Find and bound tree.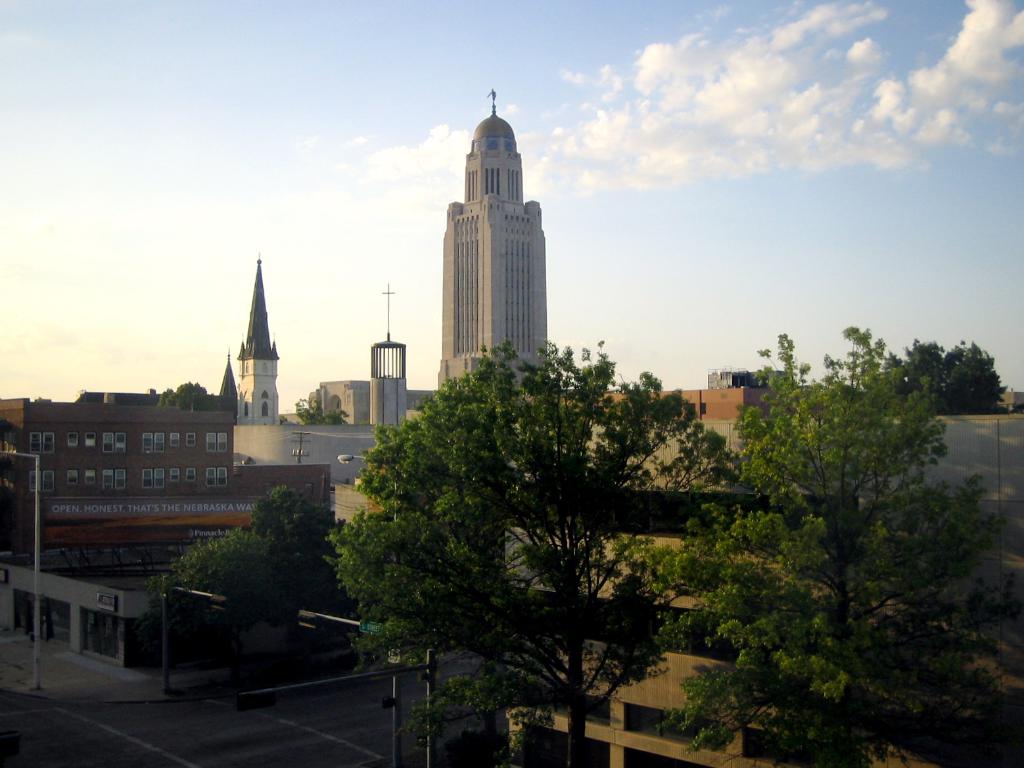
Bound: 292 392 350 423.
